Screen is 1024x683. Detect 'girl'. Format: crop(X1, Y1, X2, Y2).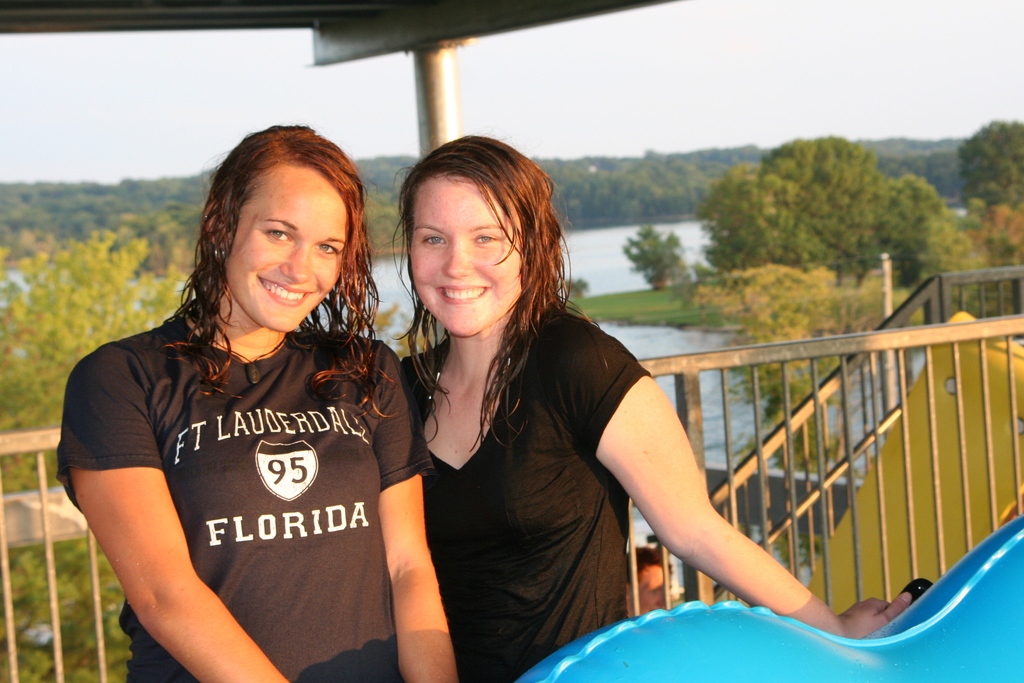
crop(399, 132, 913, 682).
